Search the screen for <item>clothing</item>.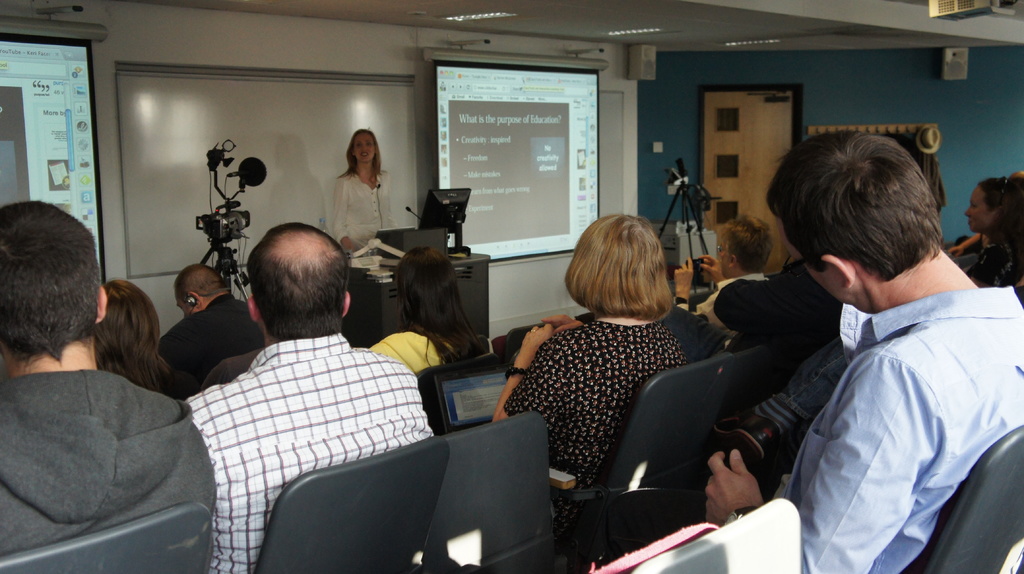
Found at [x1=181, y1=333, x2=435, y2=573].
